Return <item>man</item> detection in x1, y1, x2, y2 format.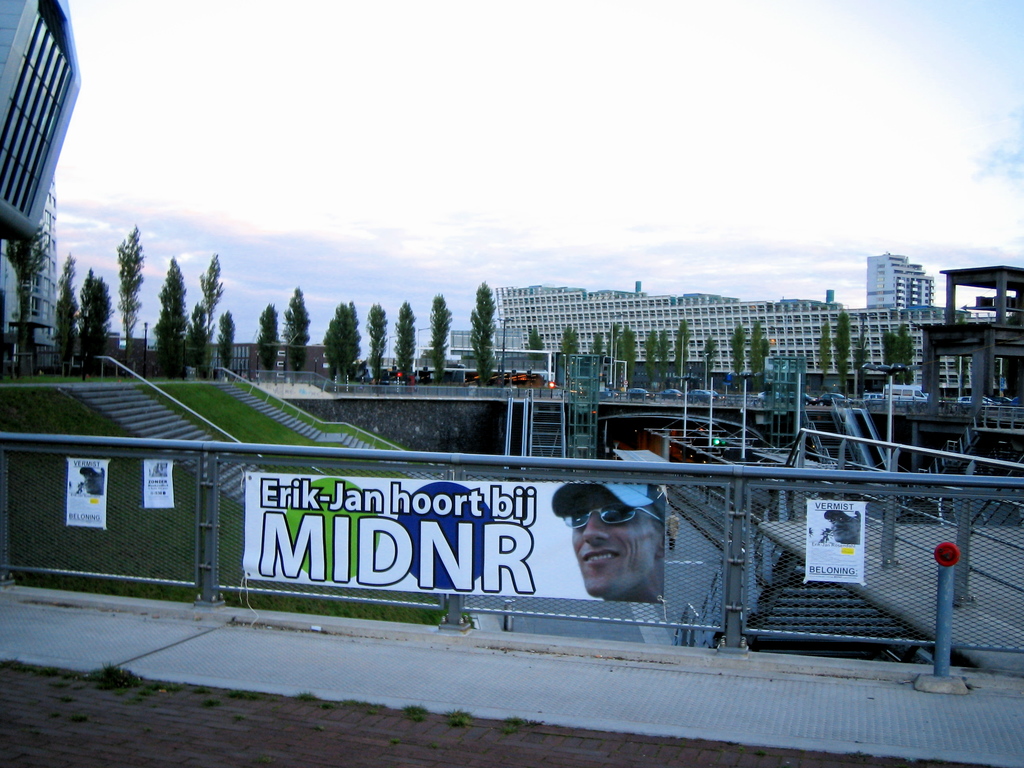
553, 476, 668, 593.
